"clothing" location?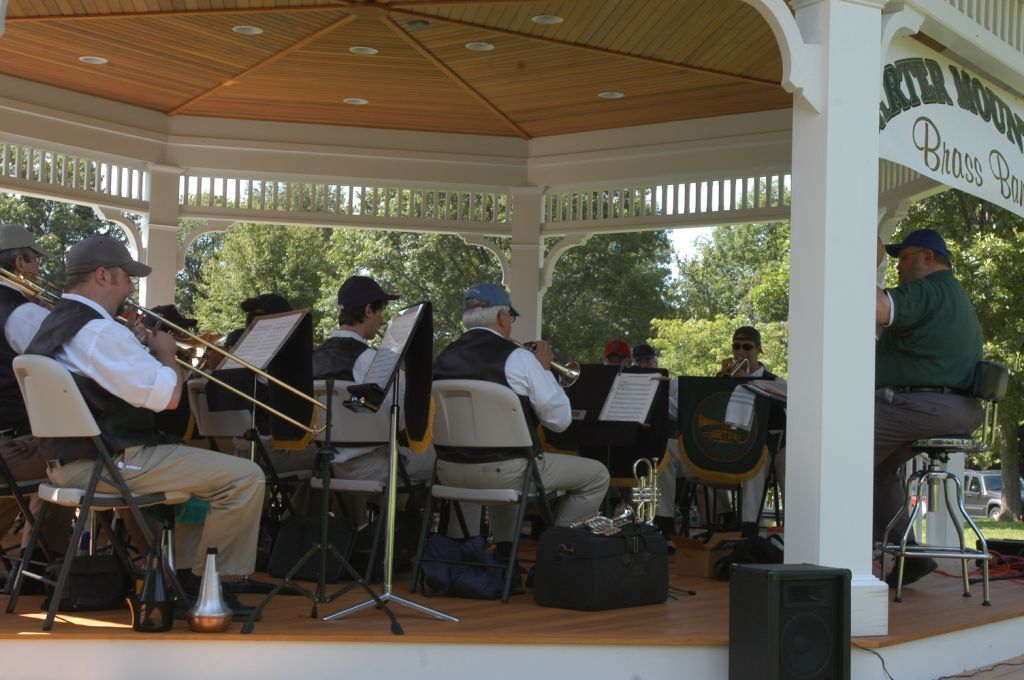
crop(0, 287, 50, 541)
